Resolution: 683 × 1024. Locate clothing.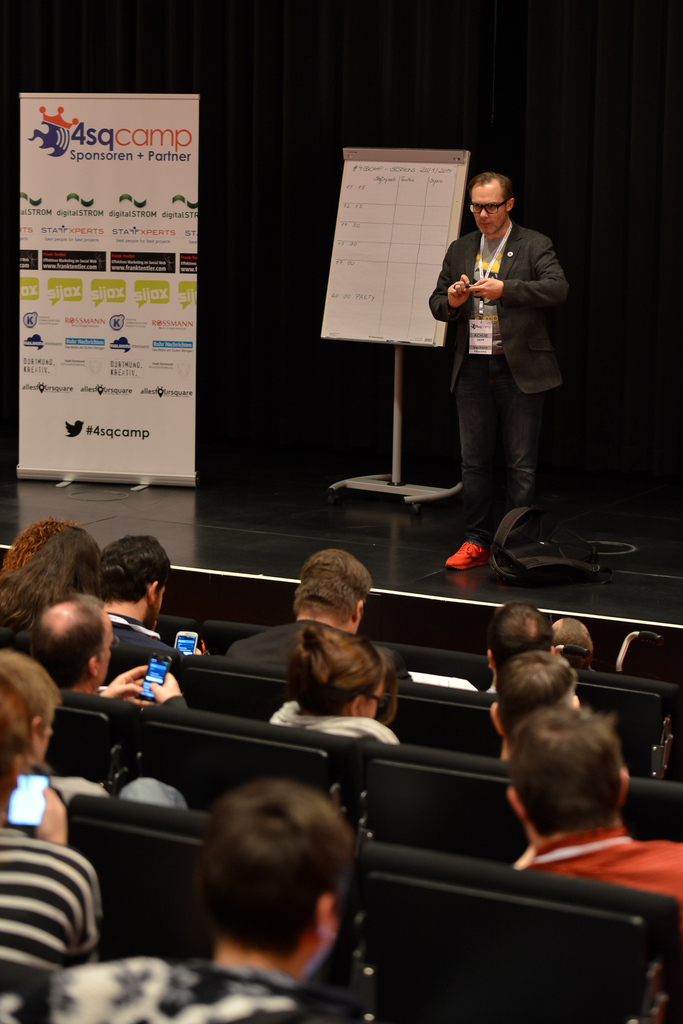
429:221:566:545.
